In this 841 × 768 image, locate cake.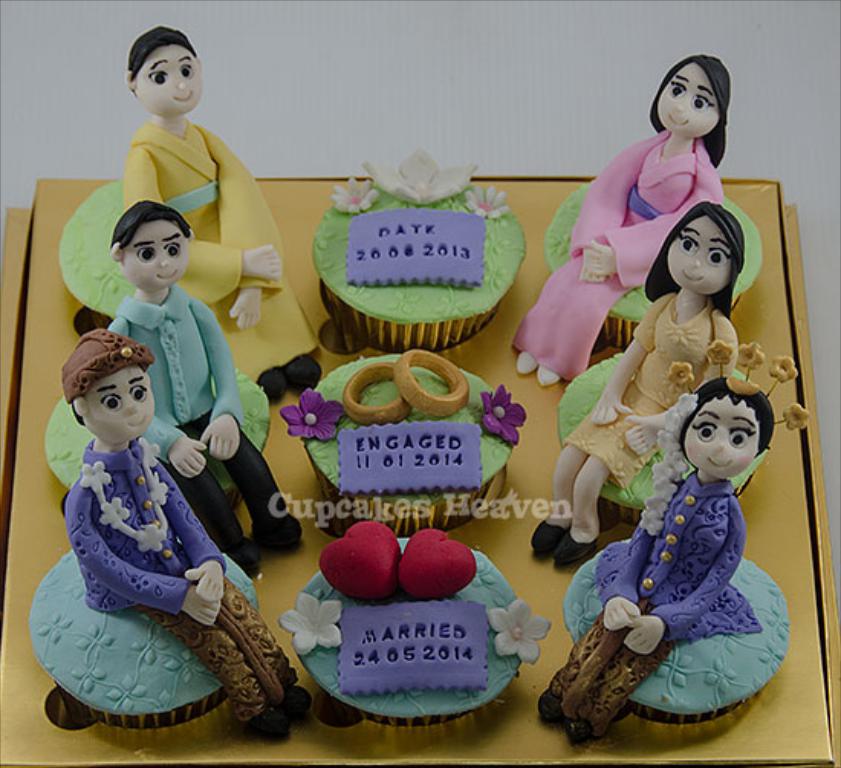
Bounding box: locate(278, 347, 528, 532).
